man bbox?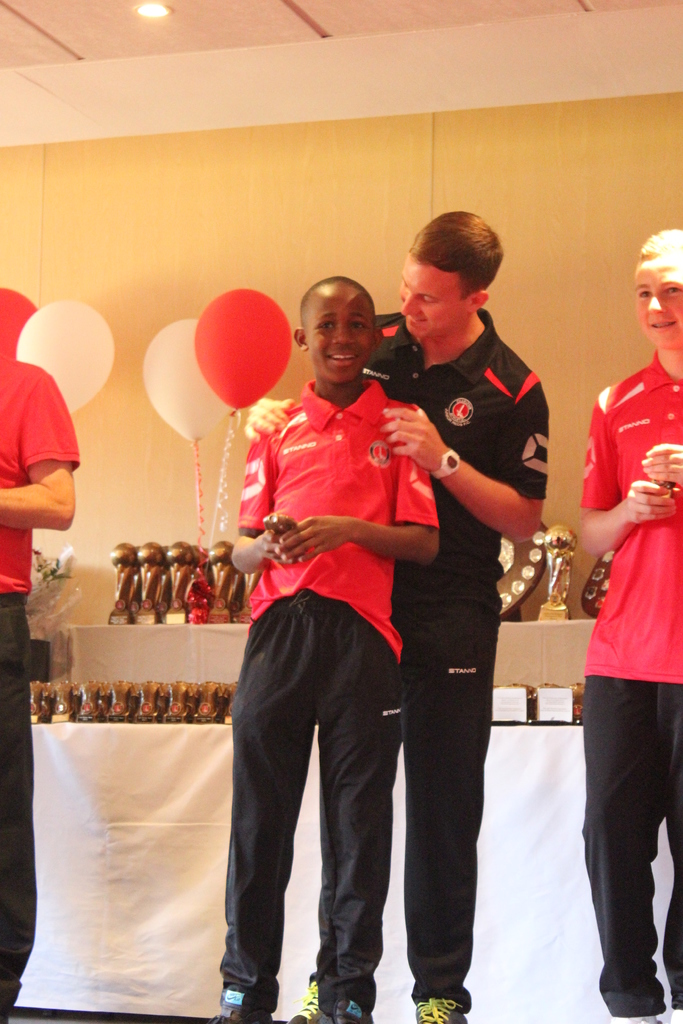
[x1=576, y1=227, x2=682, y2=1023]
